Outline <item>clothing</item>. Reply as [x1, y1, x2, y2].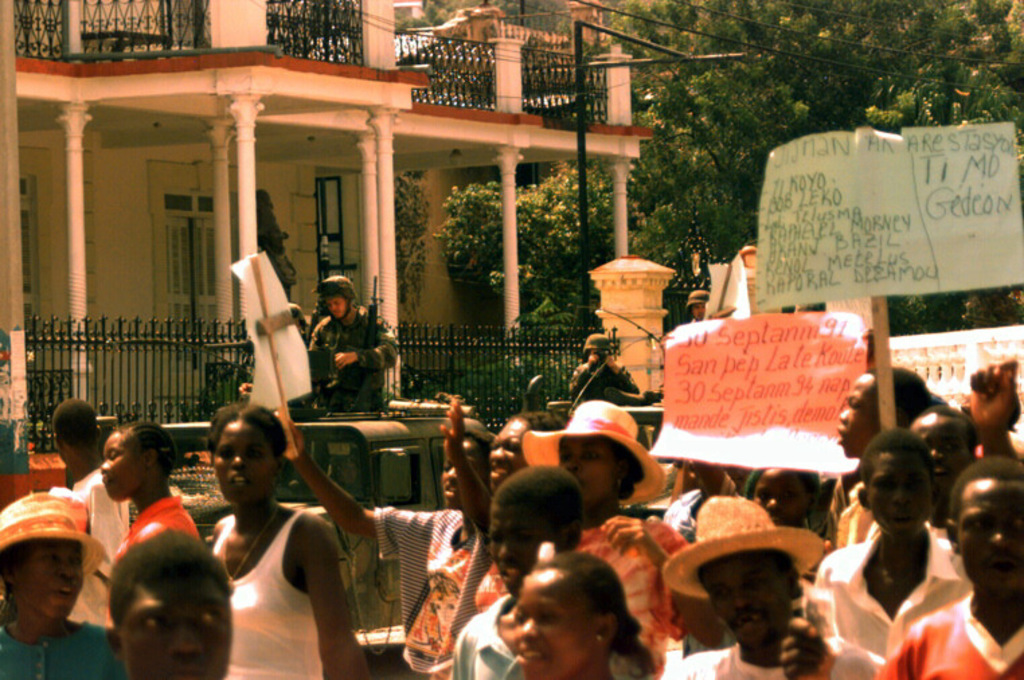
[587, 515, 676, 663].
